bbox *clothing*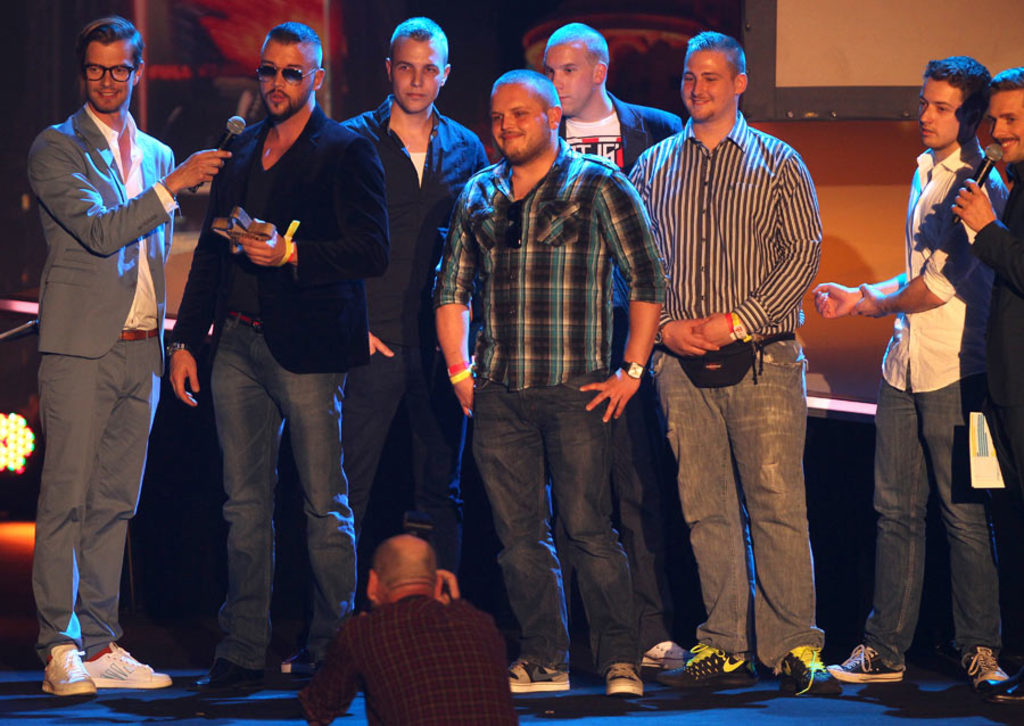
[left=356, top=335, right=472, bottom=581]
